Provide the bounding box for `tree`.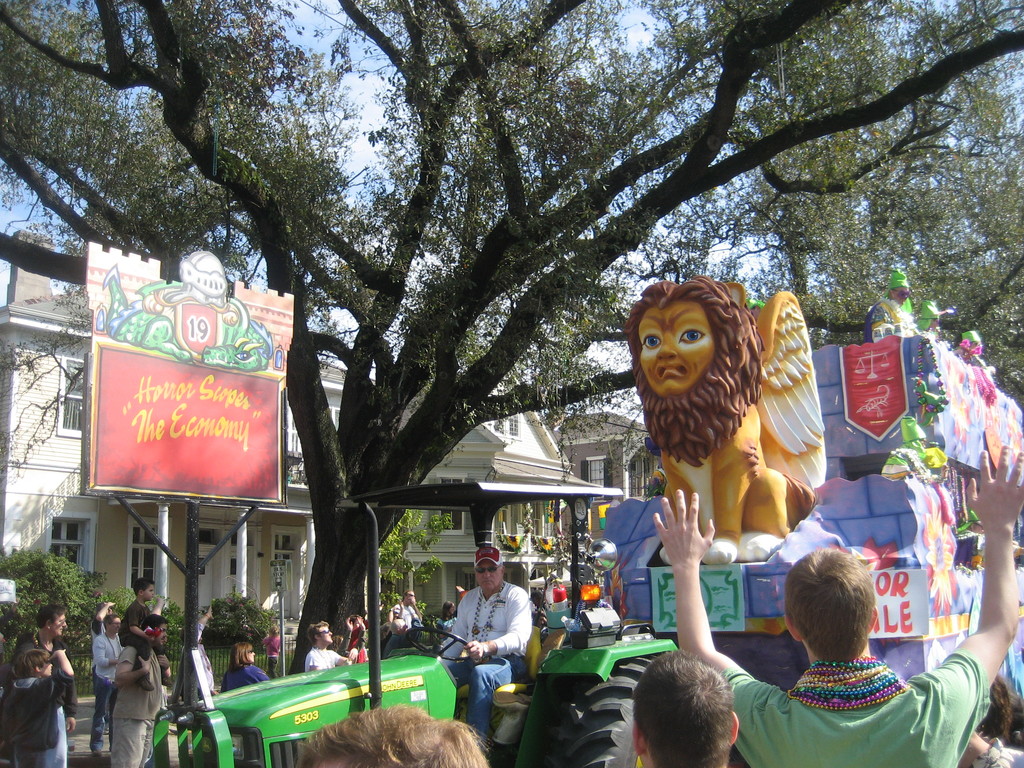
372, 505, 456, 625.
